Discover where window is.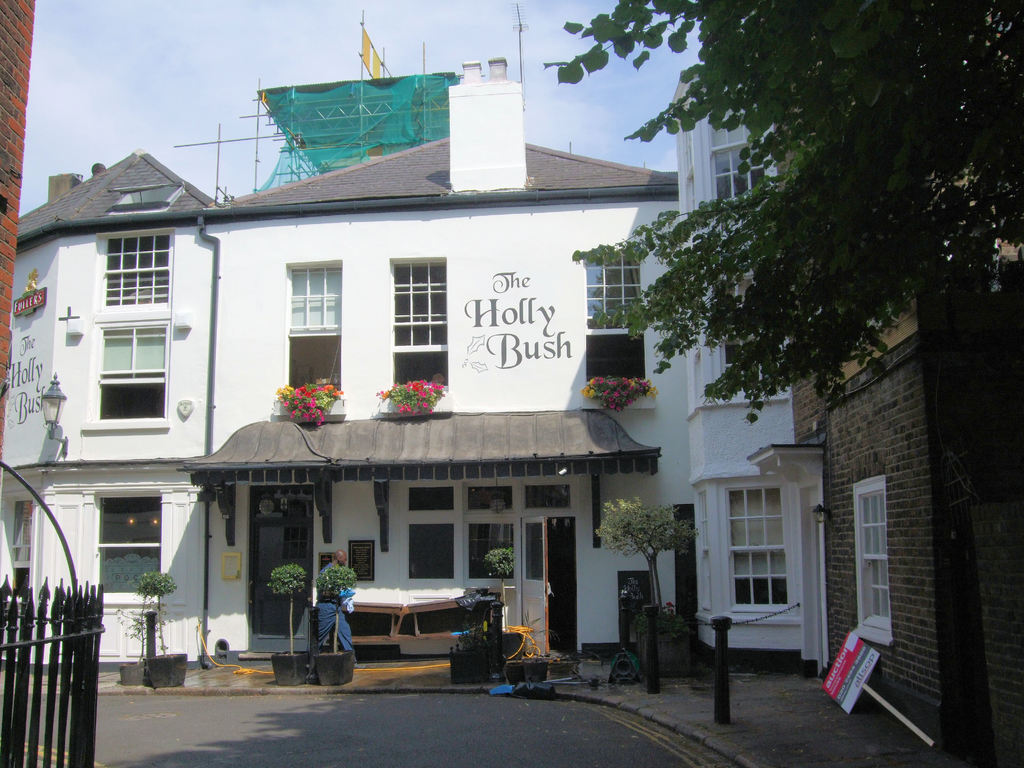
Discovered at <region>847, 478, 888, 643</region>.
